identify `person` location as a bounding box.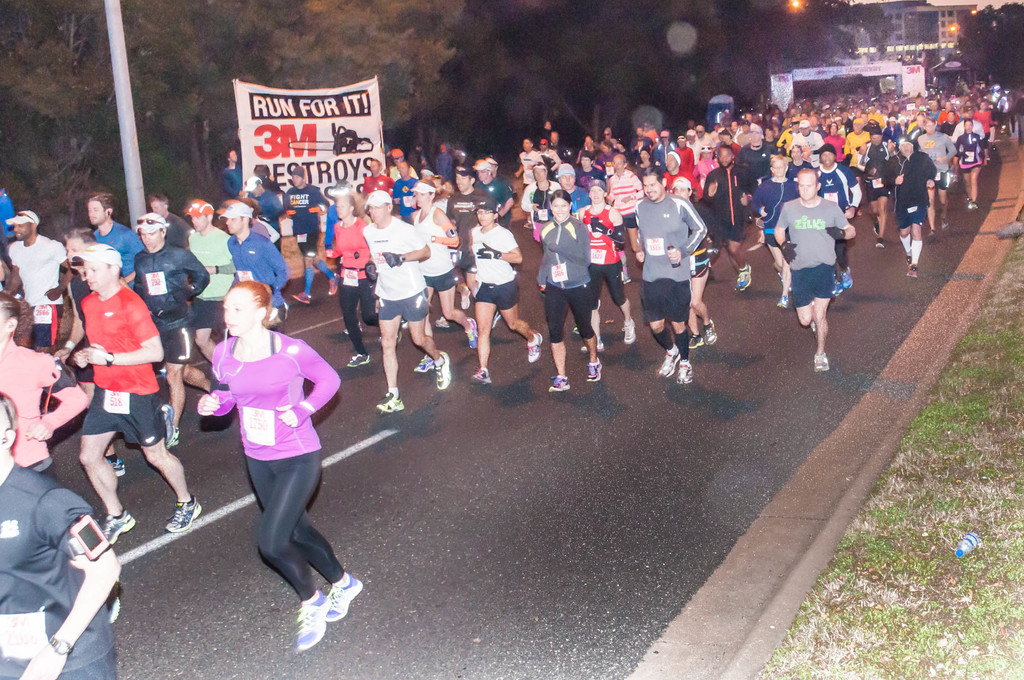
<box>214,202,287,332</box>.
